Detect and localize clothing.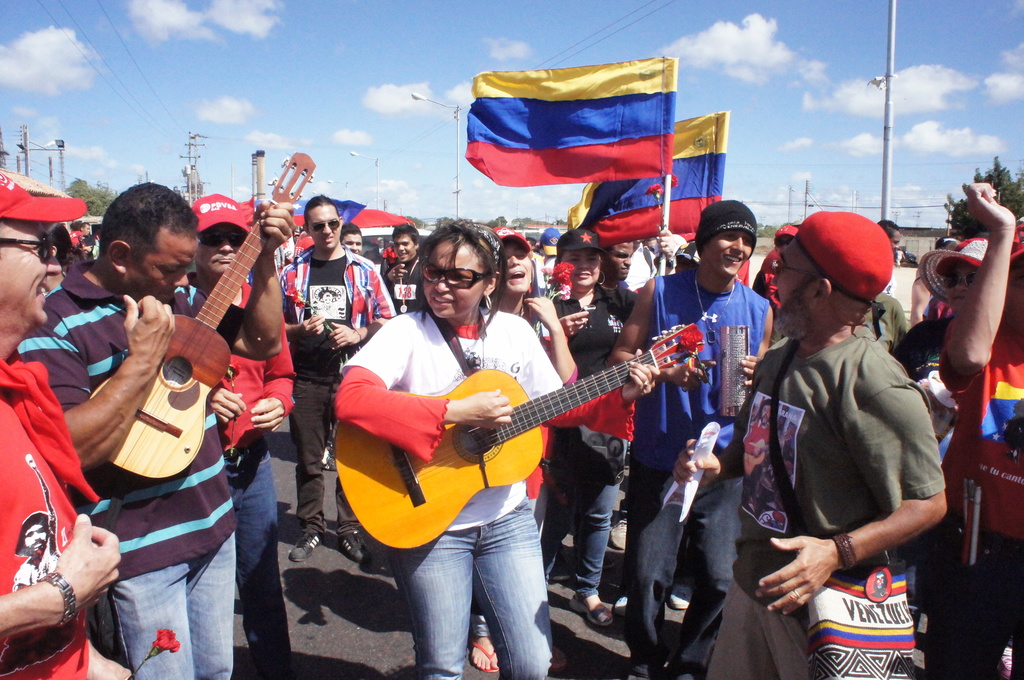
Localized at detection(639, 265, 765, 675).
